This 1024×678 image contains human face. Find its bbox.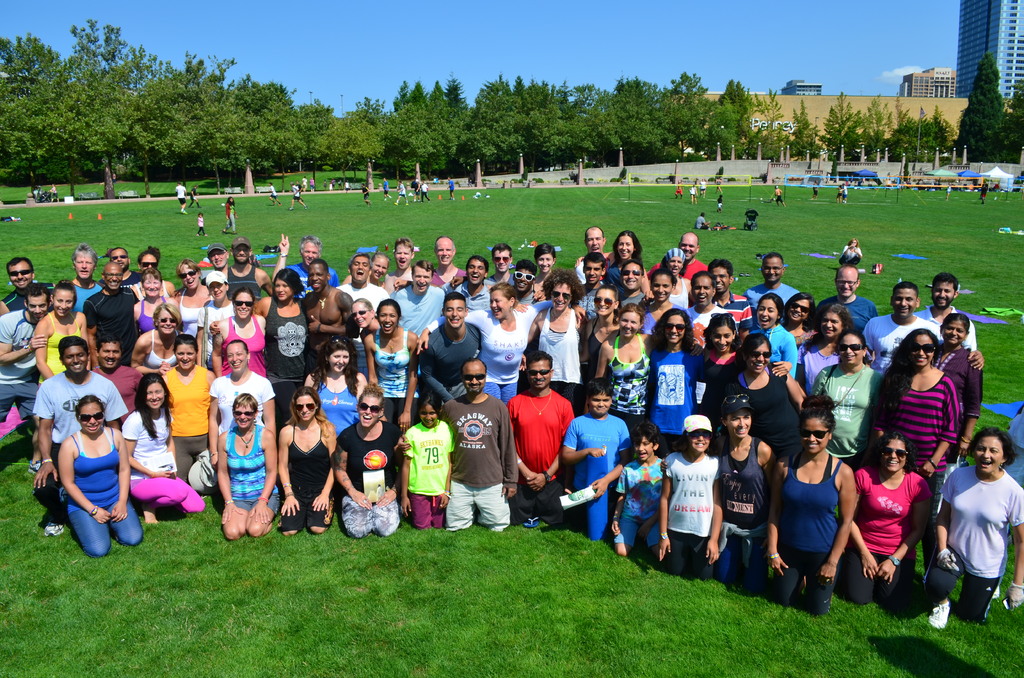
BBox(157, 309, 177, 333).
